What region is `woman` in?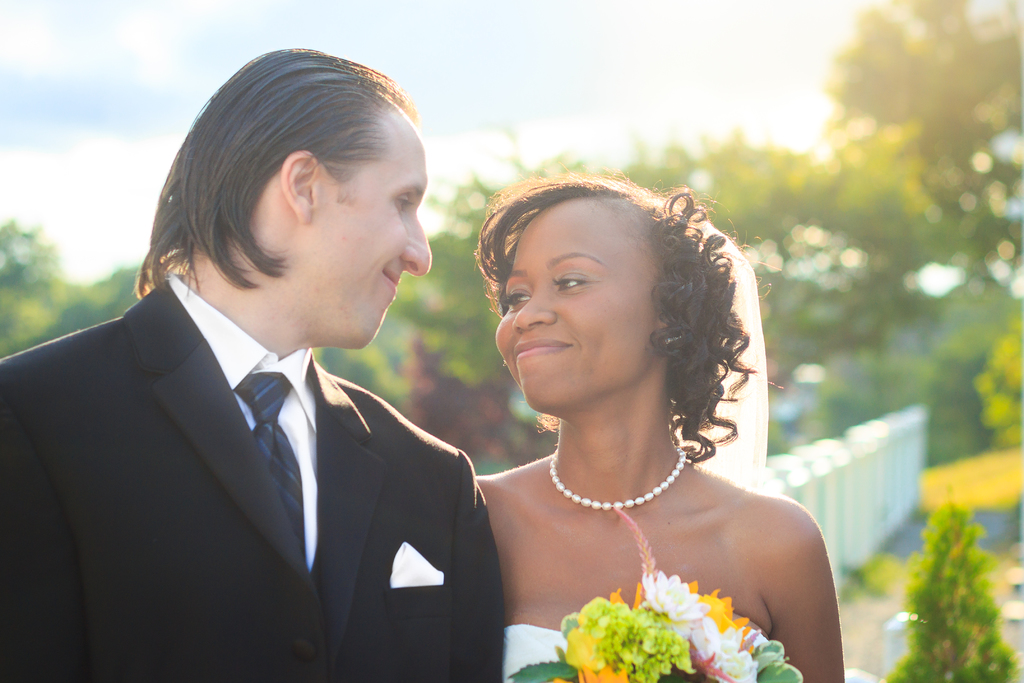
left=414, top=131, right=851, bottom=682.
